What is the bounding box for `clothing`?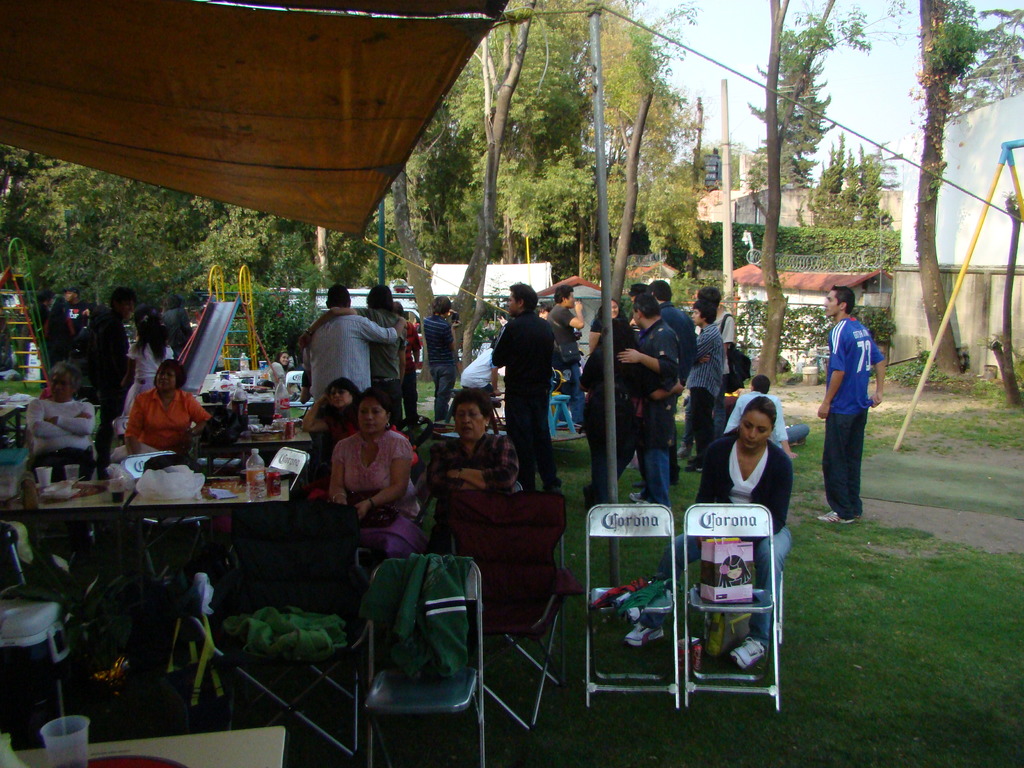
305, 409, 353, 494.
